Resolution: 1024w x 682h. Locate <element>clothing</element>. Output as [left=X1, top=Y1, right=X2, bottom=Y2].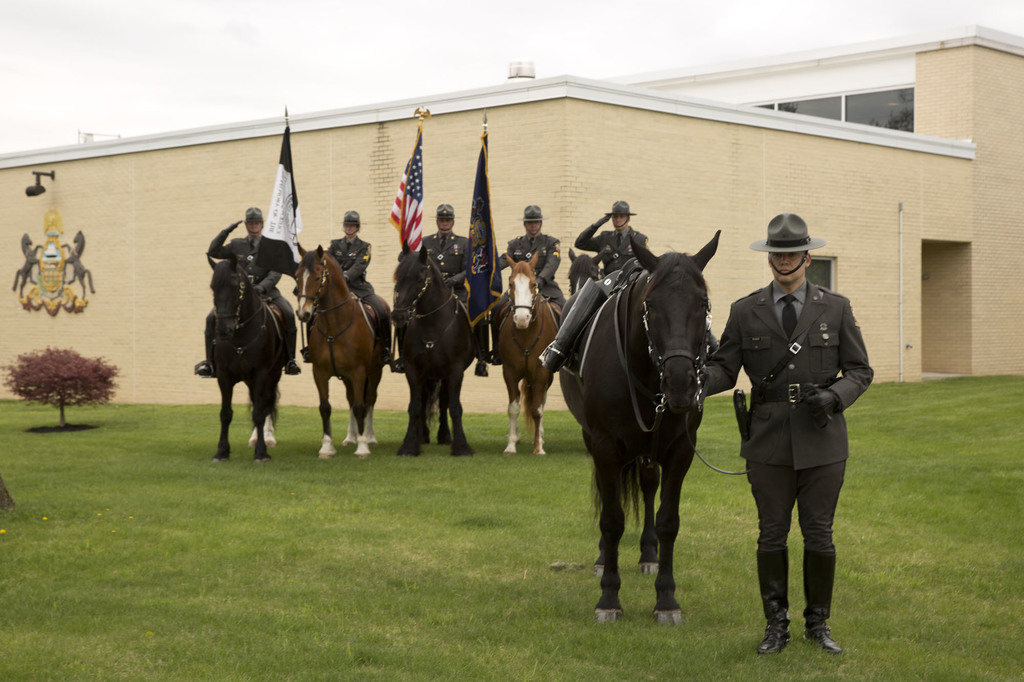
[left=207, top=223, right=296, bottom=364].
